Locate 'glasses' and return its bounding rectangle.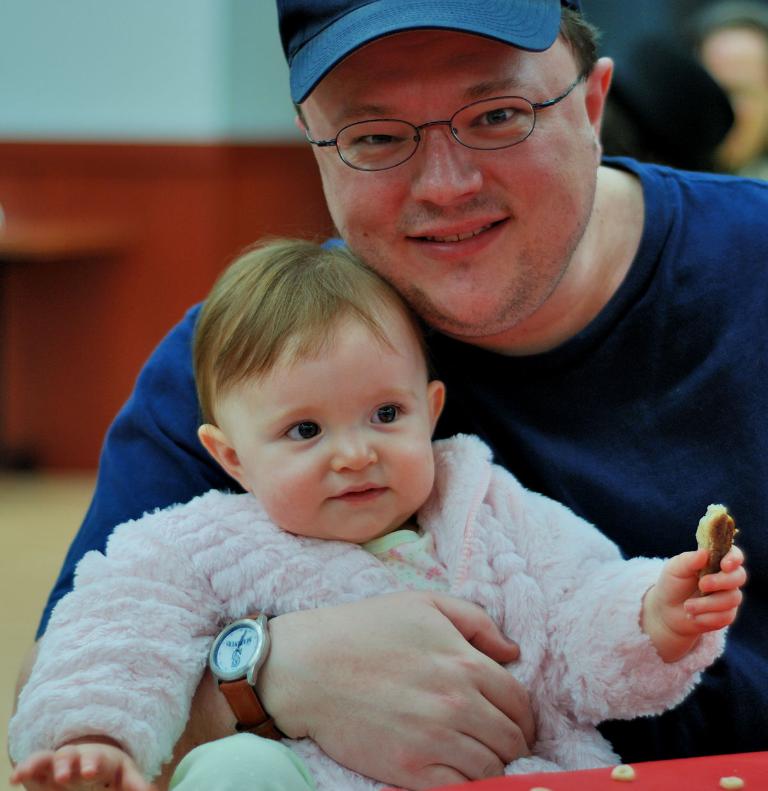
select_region(300, 76, 602, 163).
